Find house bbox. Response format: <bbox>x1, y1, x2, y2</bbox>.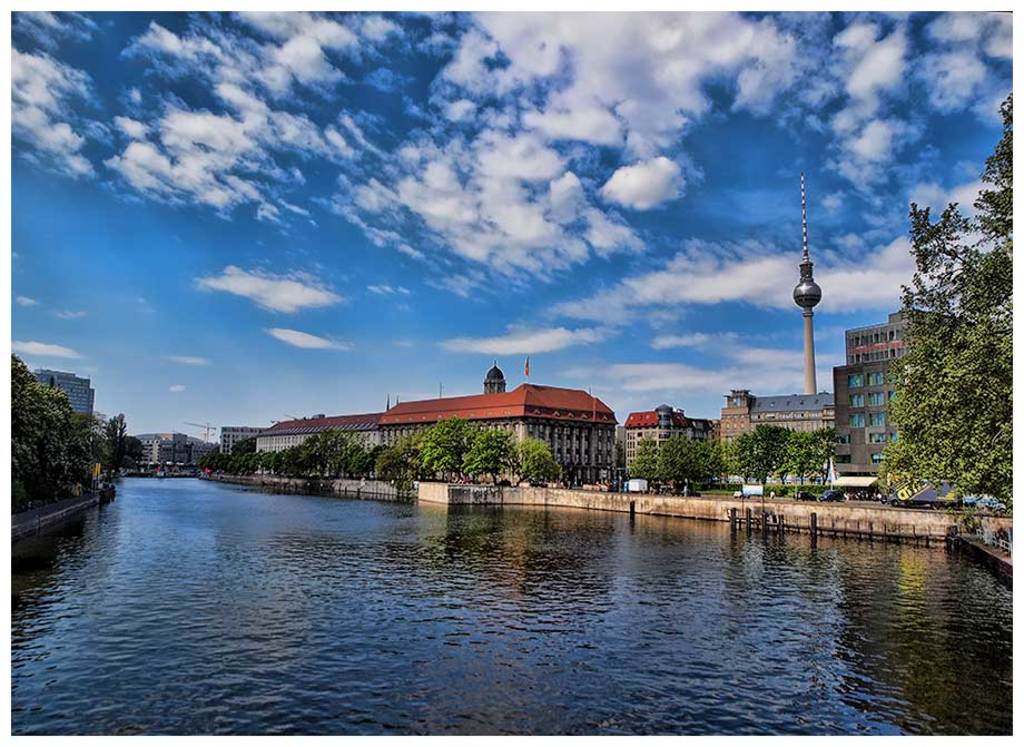
<bbox>205, 362, 675, 485</bbox>.
